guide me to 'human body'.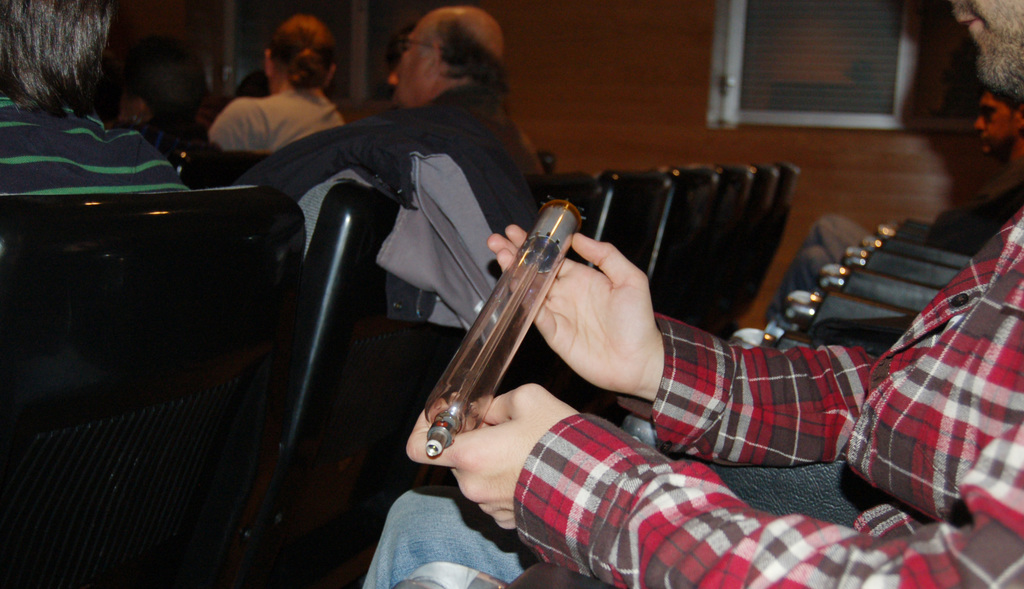
Guidance: [0,0,195,196].
